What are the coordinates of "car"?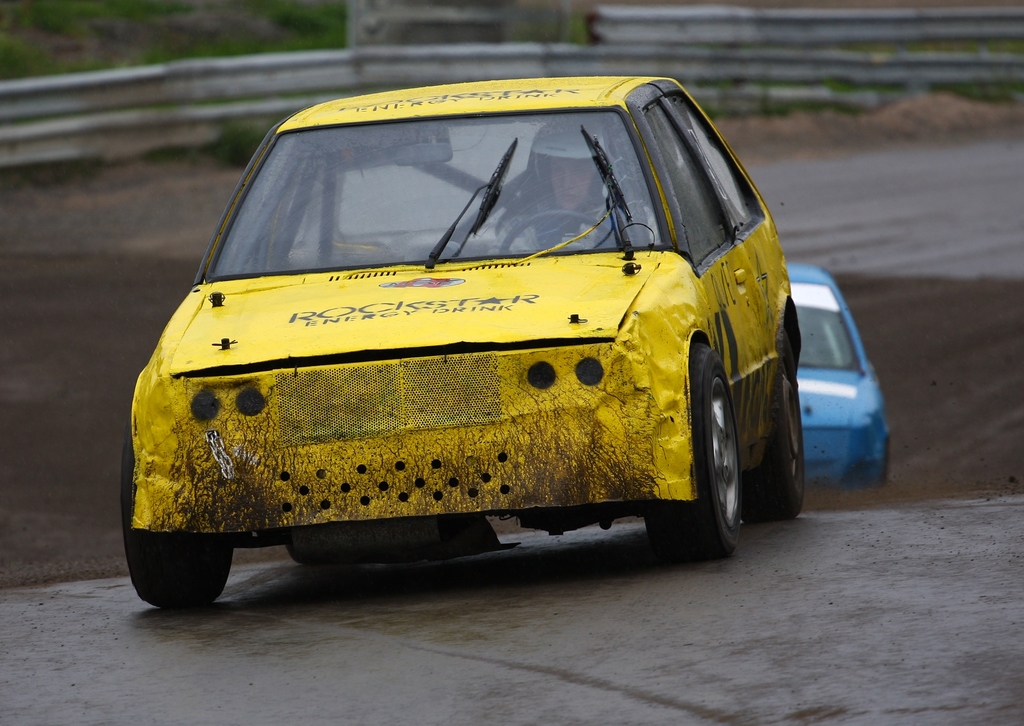
(795, 259, 886, 492).
